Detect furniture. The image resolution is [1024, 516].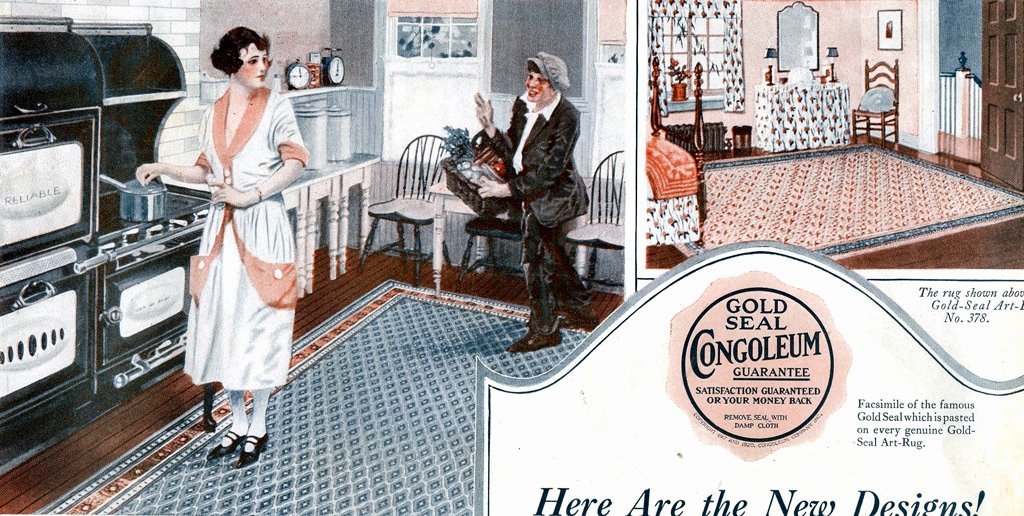
853:57:900:148.
